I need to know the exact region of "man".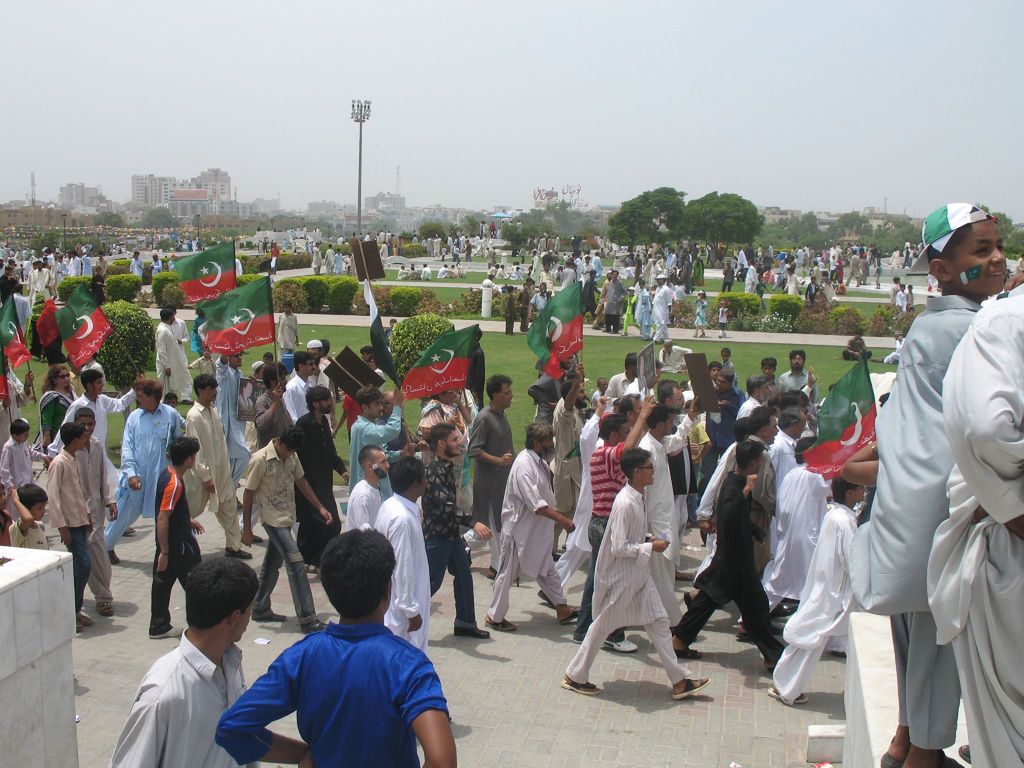
Region: (212, 526, 459, 767).
